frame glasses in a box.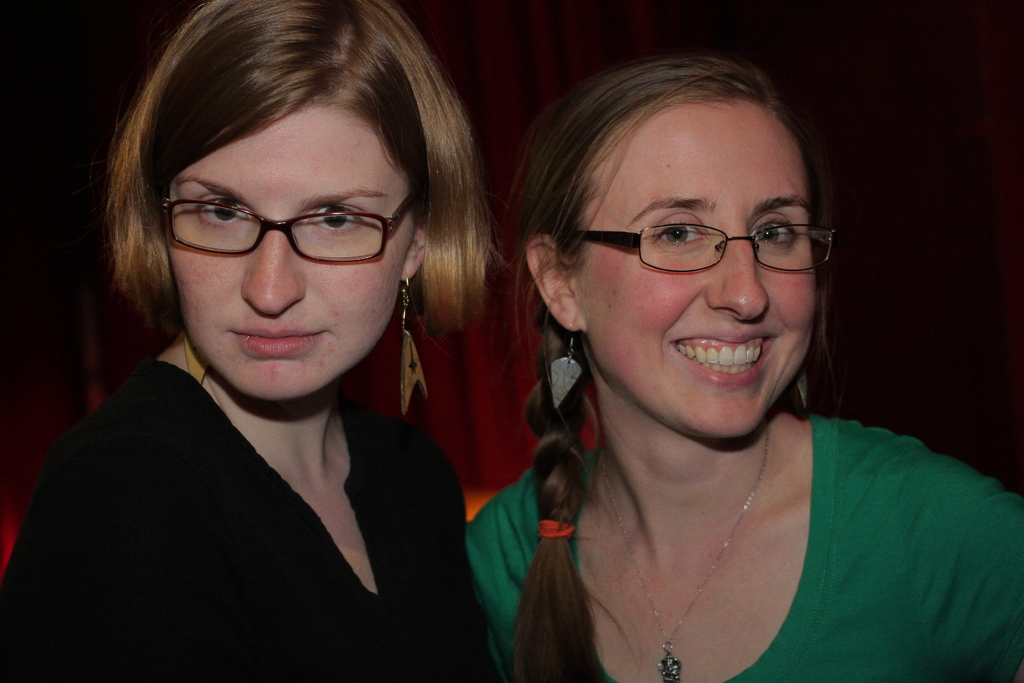
left=160, top=195, right=420, bottom=265.
